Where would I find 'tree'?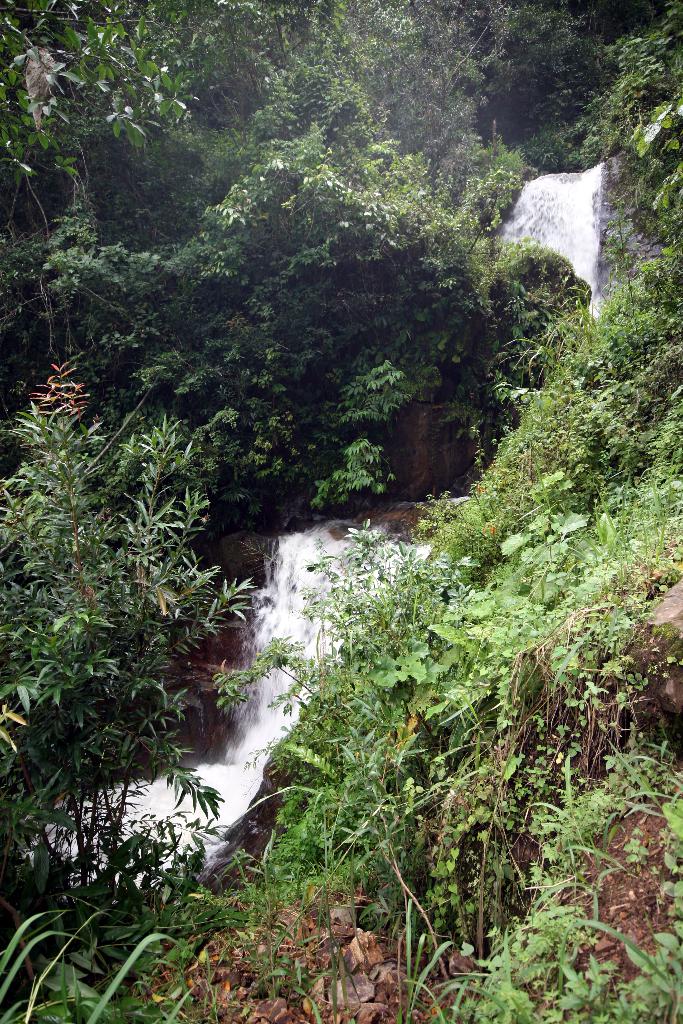
At [0, 0, 597, 503].
